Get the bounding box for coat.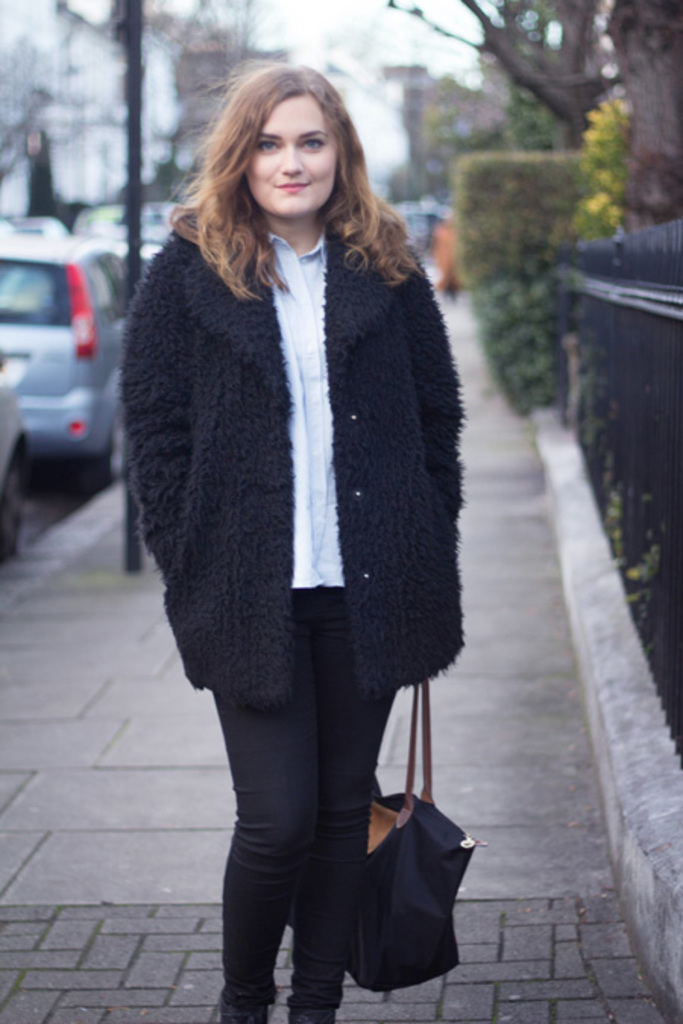
detection(120, 211, 464, 719).
